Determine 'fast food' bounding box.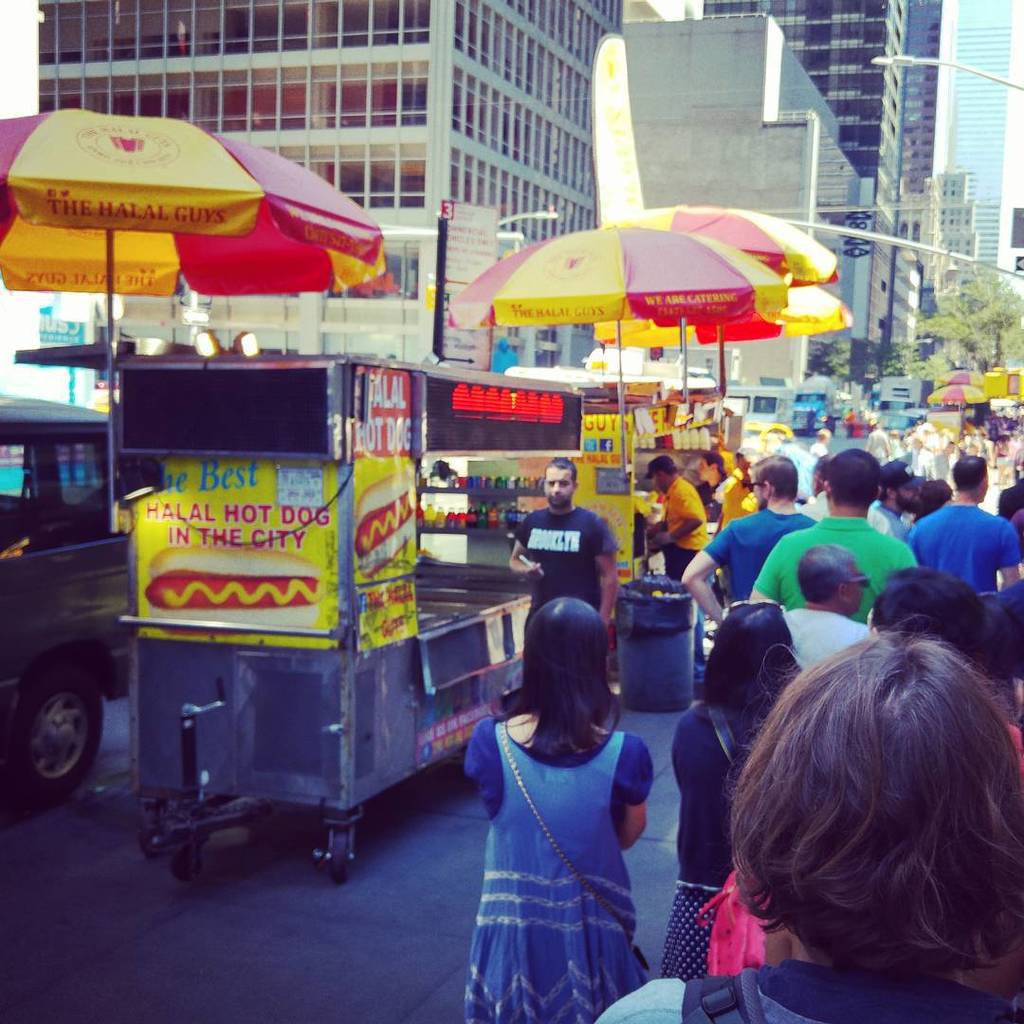
Determined: (left=145, top=544, right=320, bottom=632).
